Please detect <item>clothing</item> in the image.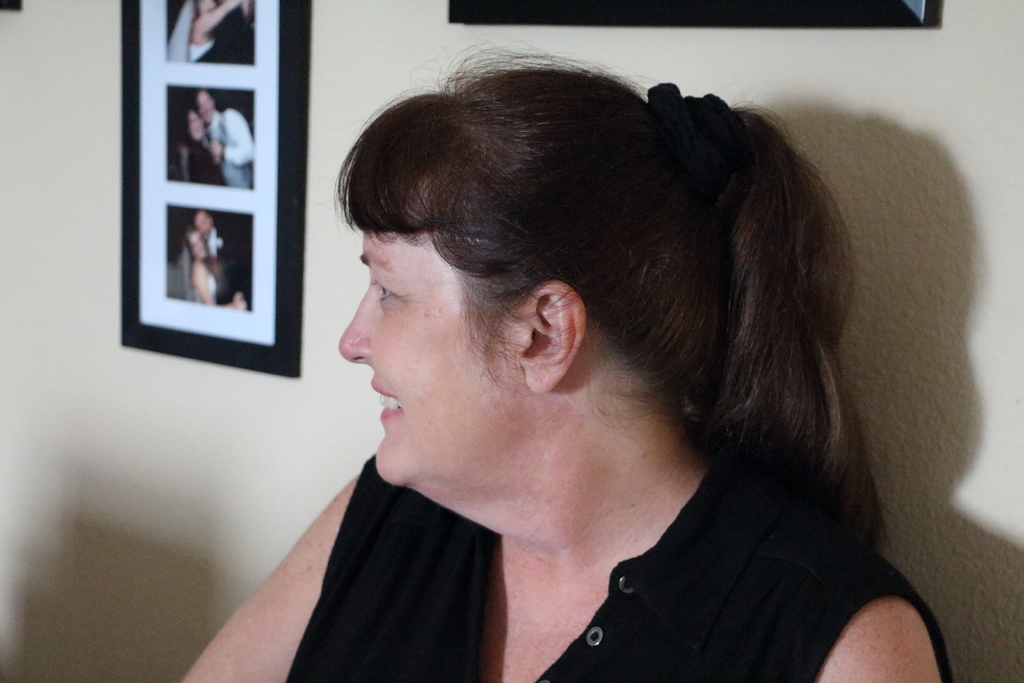
select_region(186, 143, 227, 188).
